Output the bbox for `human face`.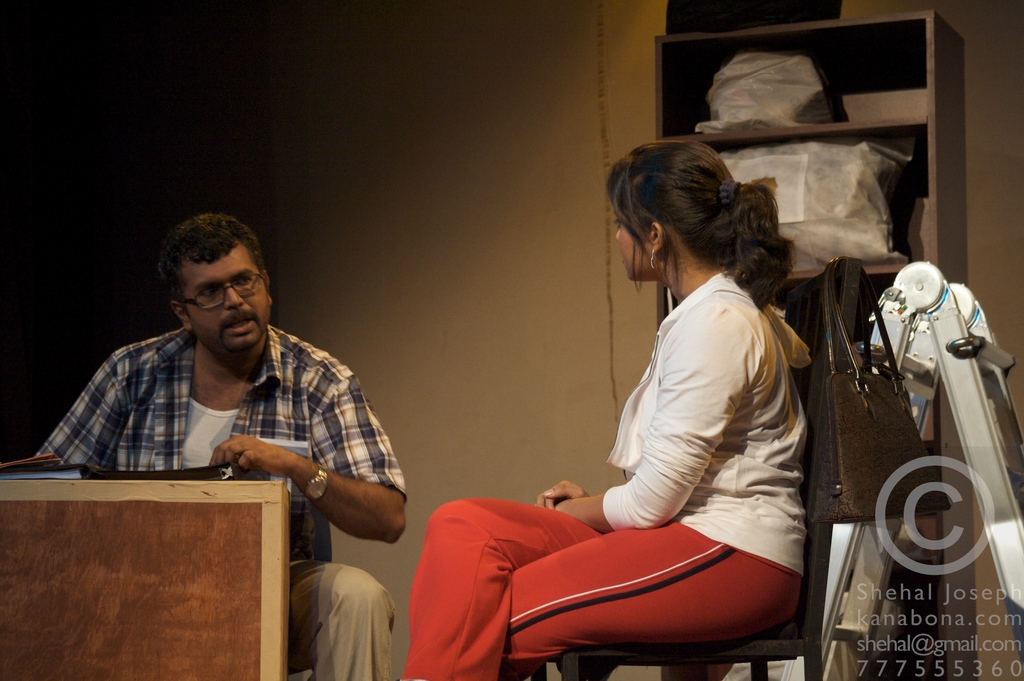
(614, 201, 653, 282).
